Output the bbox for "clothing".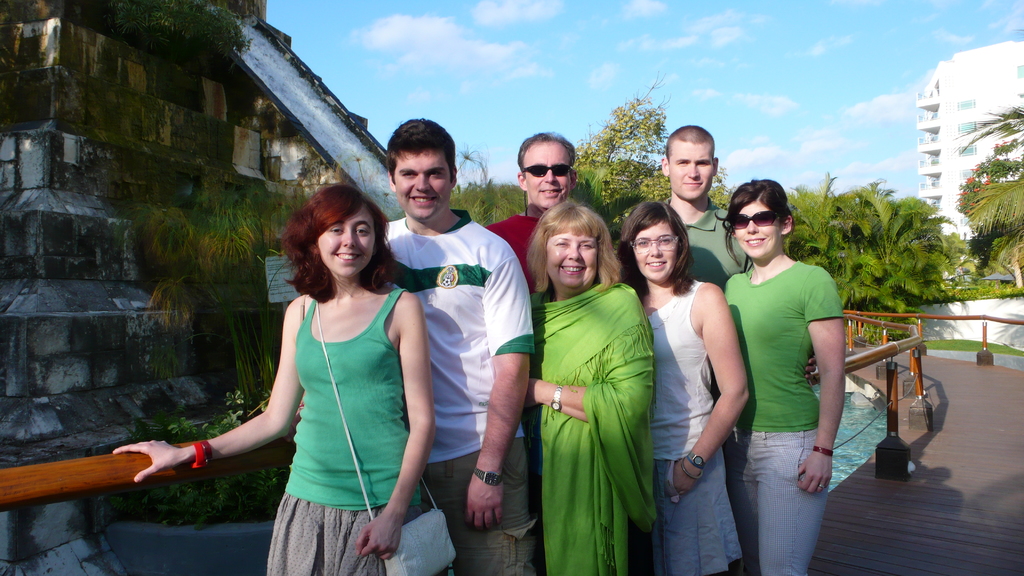
[left=724, top=255, right=849, bottom=575].
